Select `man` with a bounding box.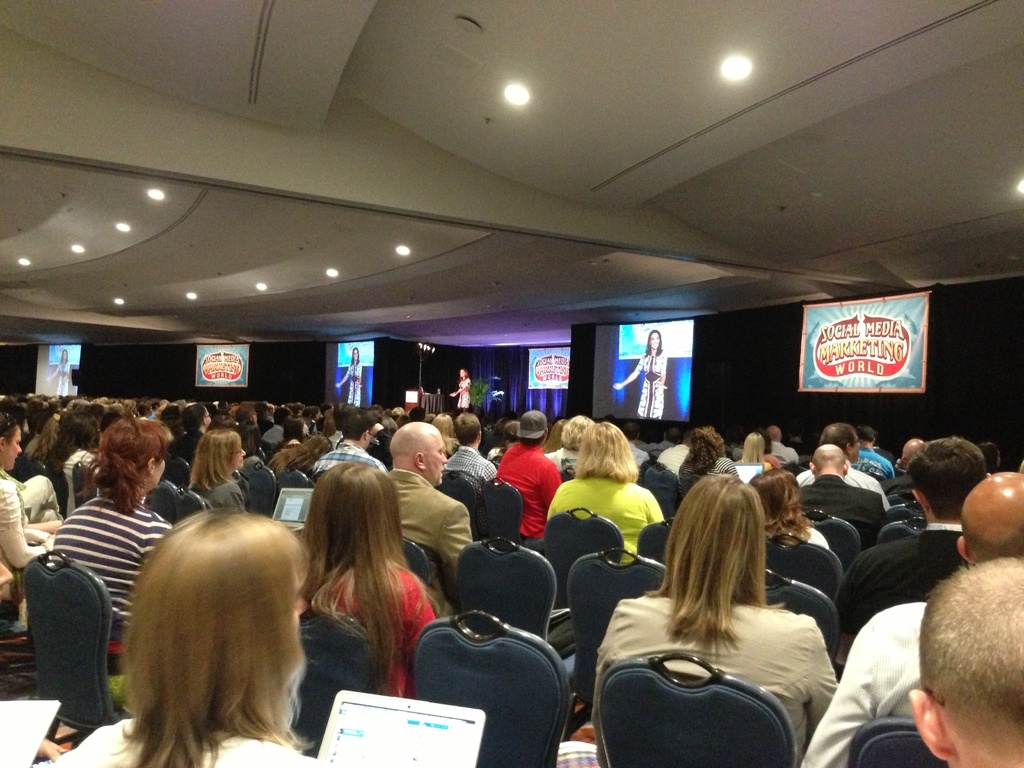
618,421,646,466.
